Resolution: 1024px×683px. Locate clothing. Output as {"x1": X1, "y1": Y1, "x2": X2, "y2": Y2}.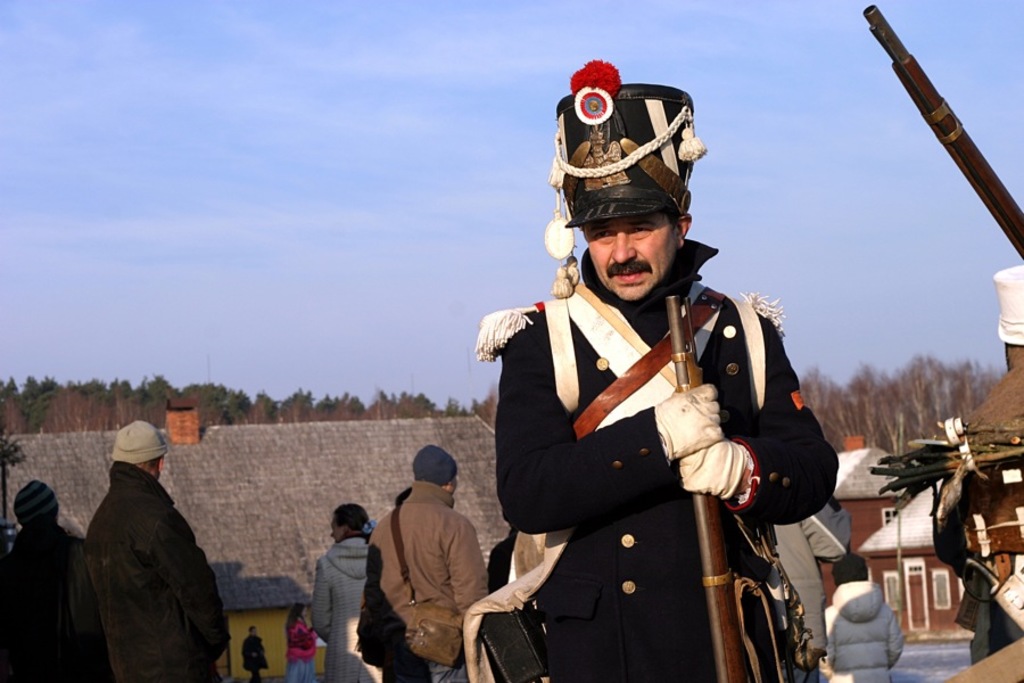
{"x1": 242, "y1": 632, "x2": 271, "y2": 681}.
